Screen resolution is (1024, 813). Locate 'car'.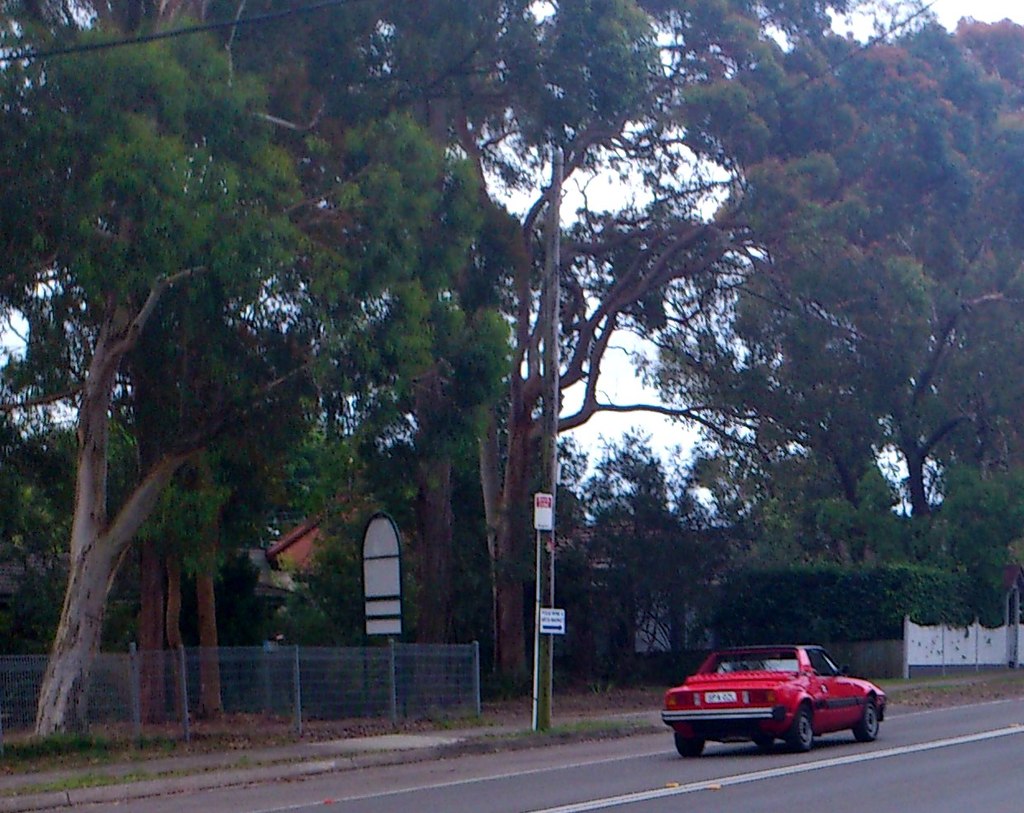
[x1=657, y1=640, x2=892, y2=756].
